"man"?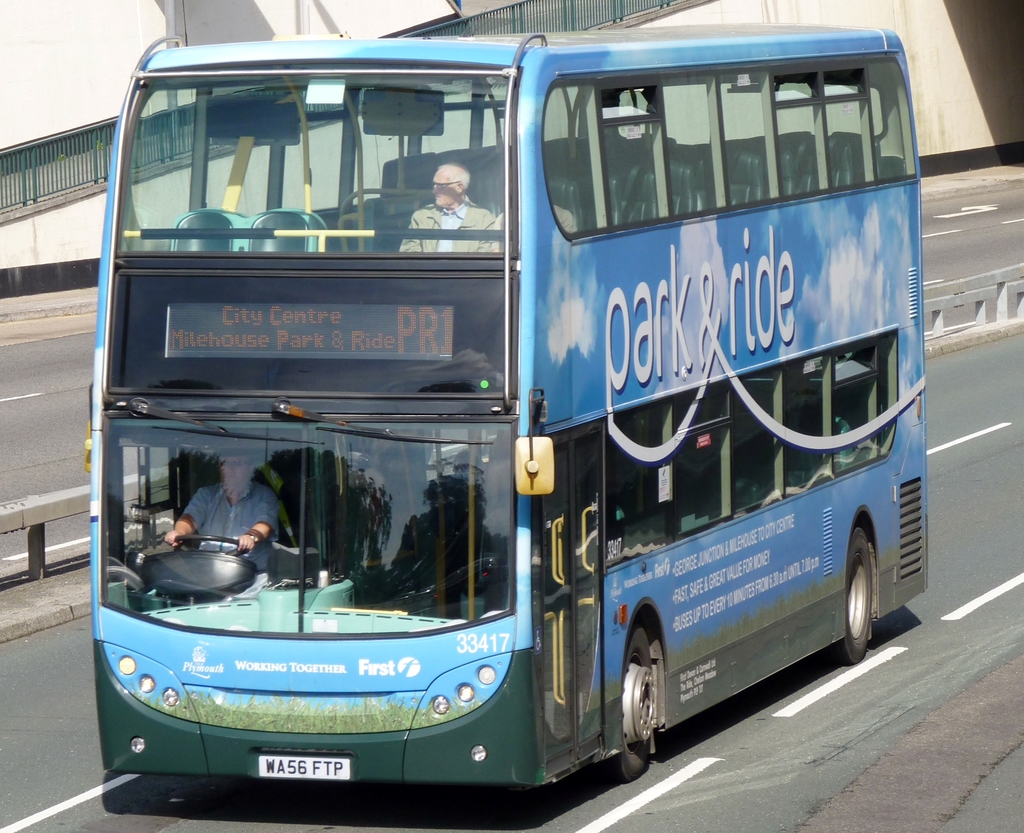
[399,158,497,260]
